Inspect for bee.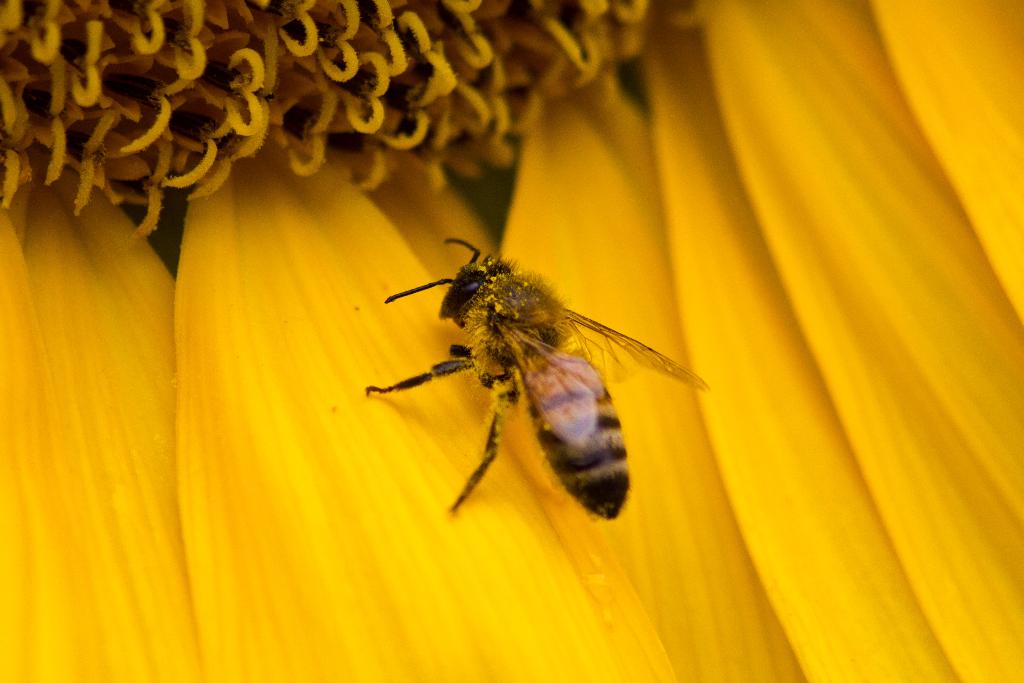
Inspection: box=[367, 222, 694, 552].
